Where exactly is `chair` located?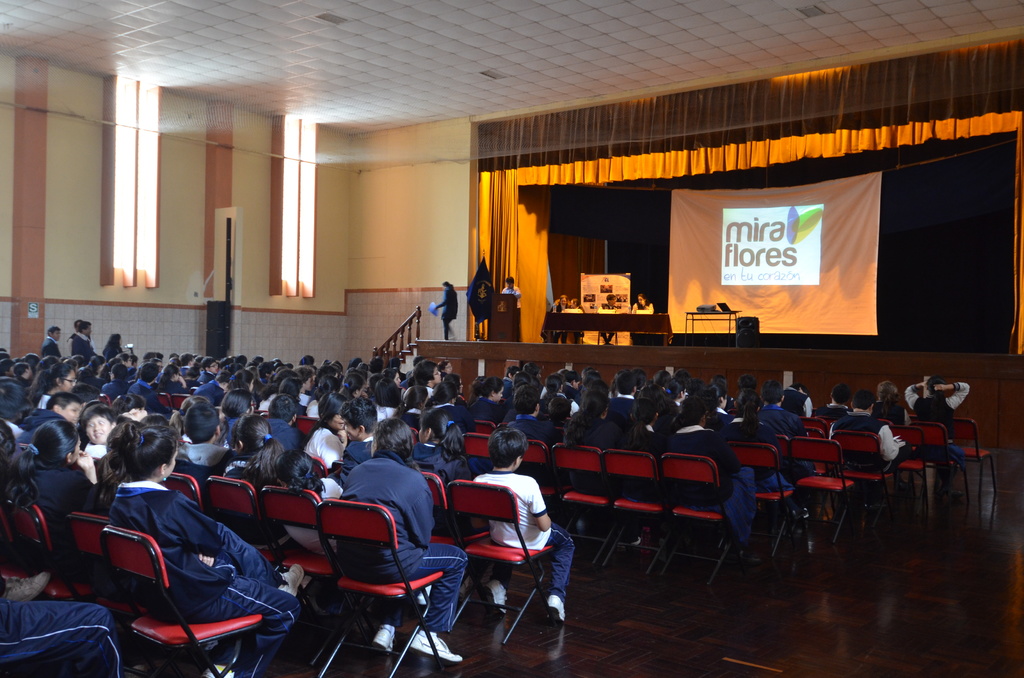
Its bounding box is [x1=171, y1=394, x2=191, y2=411].
